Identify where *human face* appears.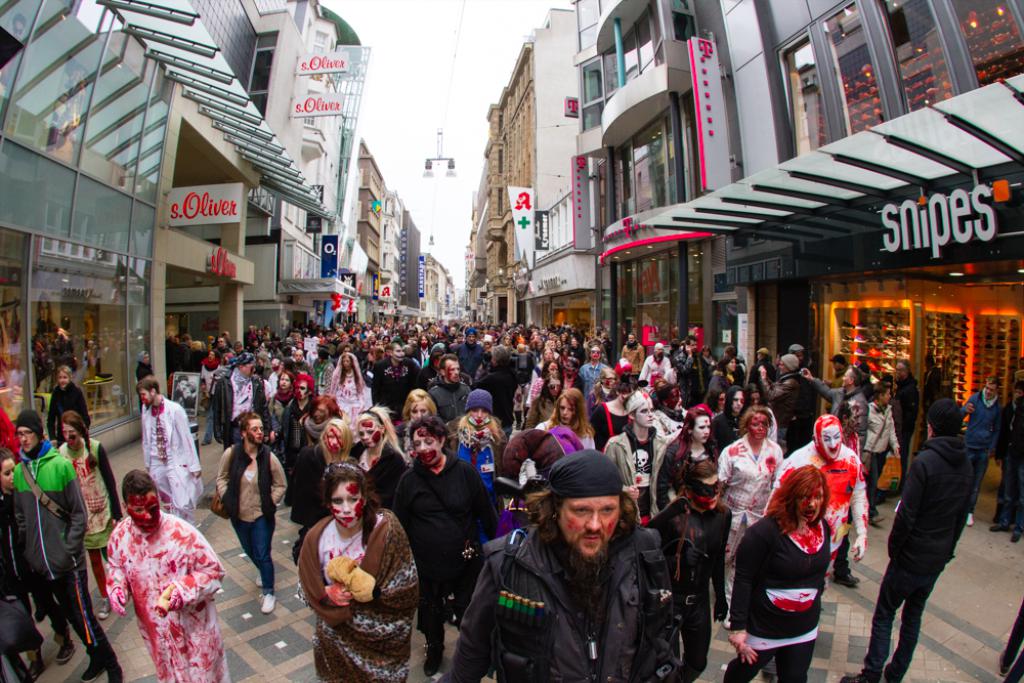
Appears at bbox(691, 412, 711, 445).
